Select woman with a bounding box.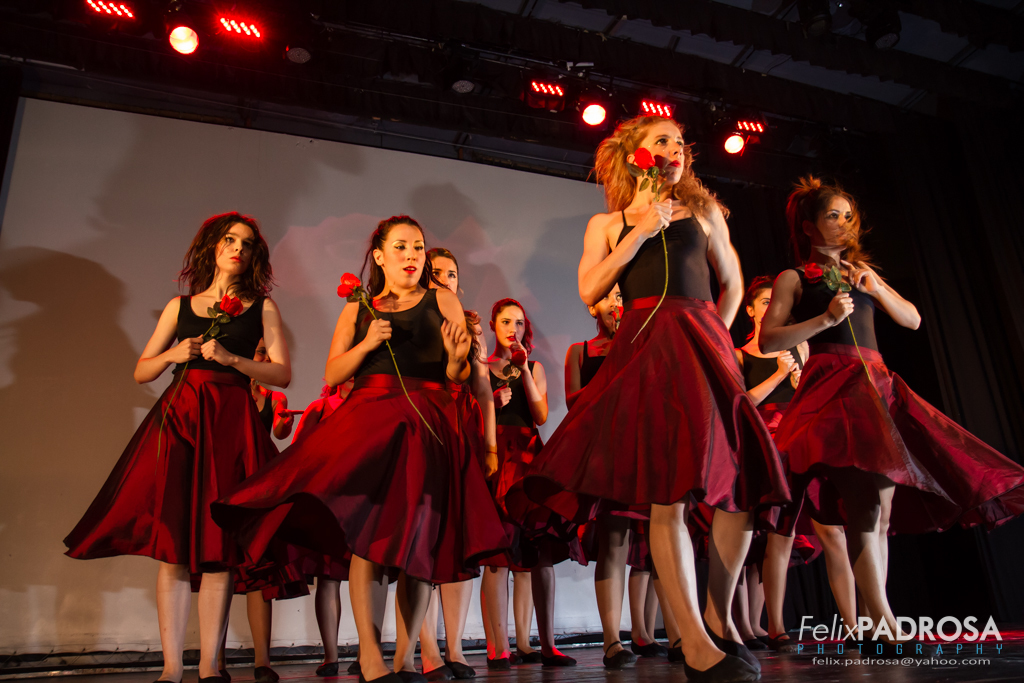
Rect(728, 273, 828, 647).
